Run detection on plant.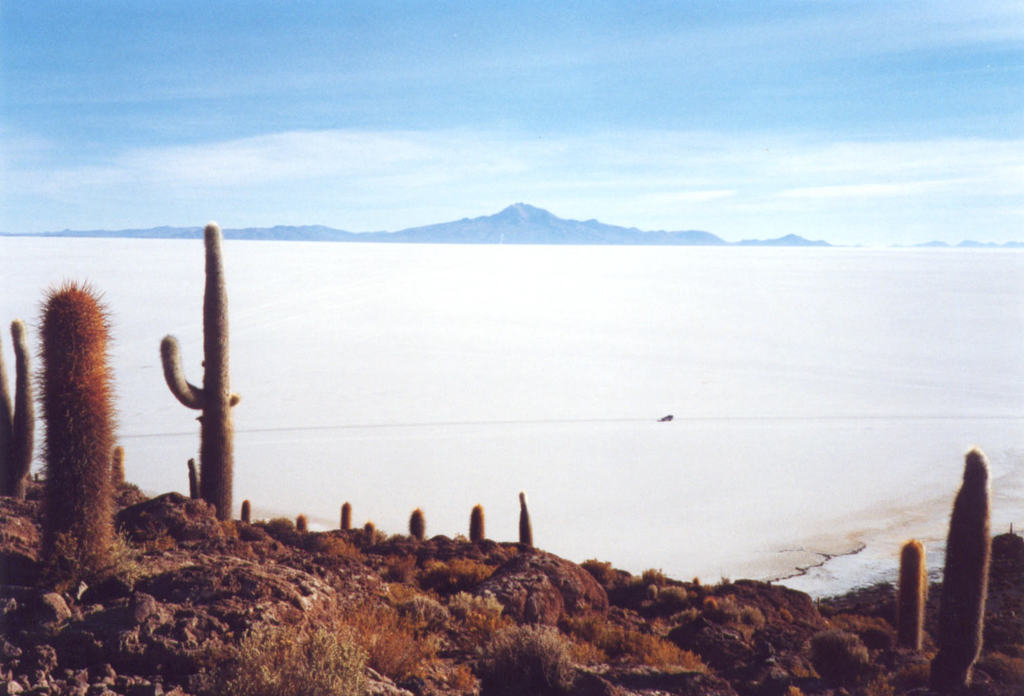
Result: bbox=(229, 615, 386, 695).
